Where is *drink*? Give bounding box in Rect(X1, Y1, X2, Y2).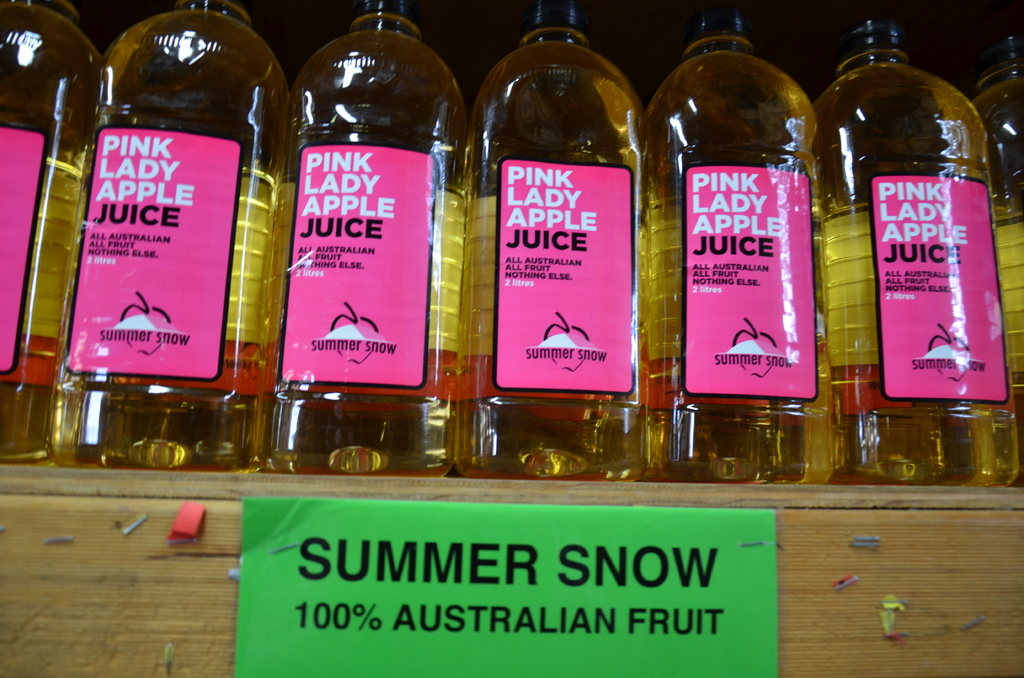
Rect(0, 7, 108, 461).
